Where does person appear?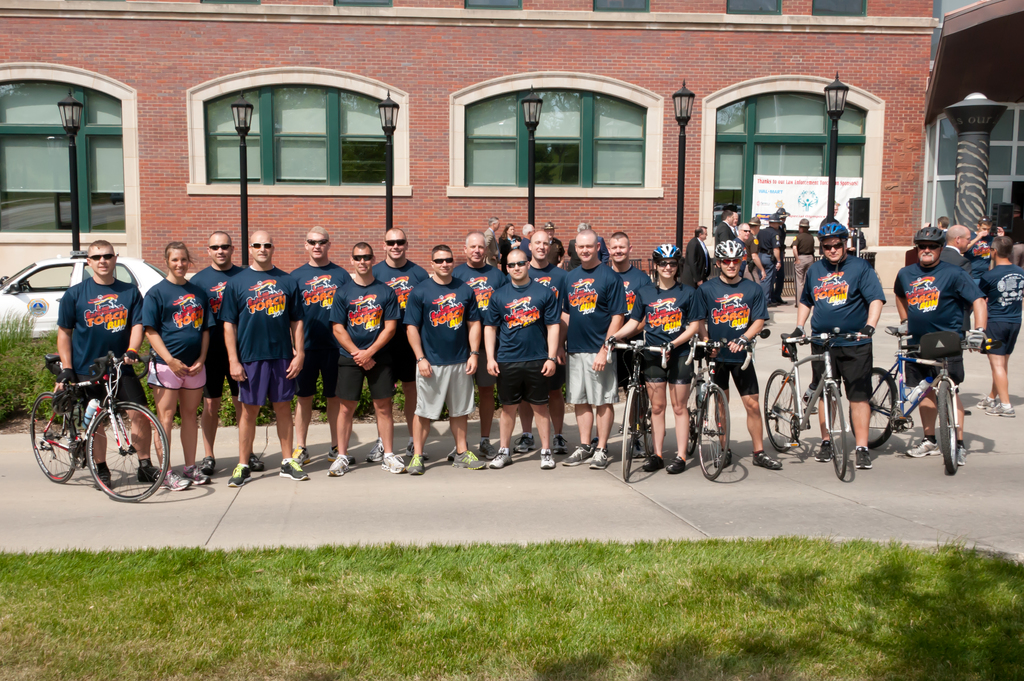
Appears at bbox=[488, 231, 568, 470].
